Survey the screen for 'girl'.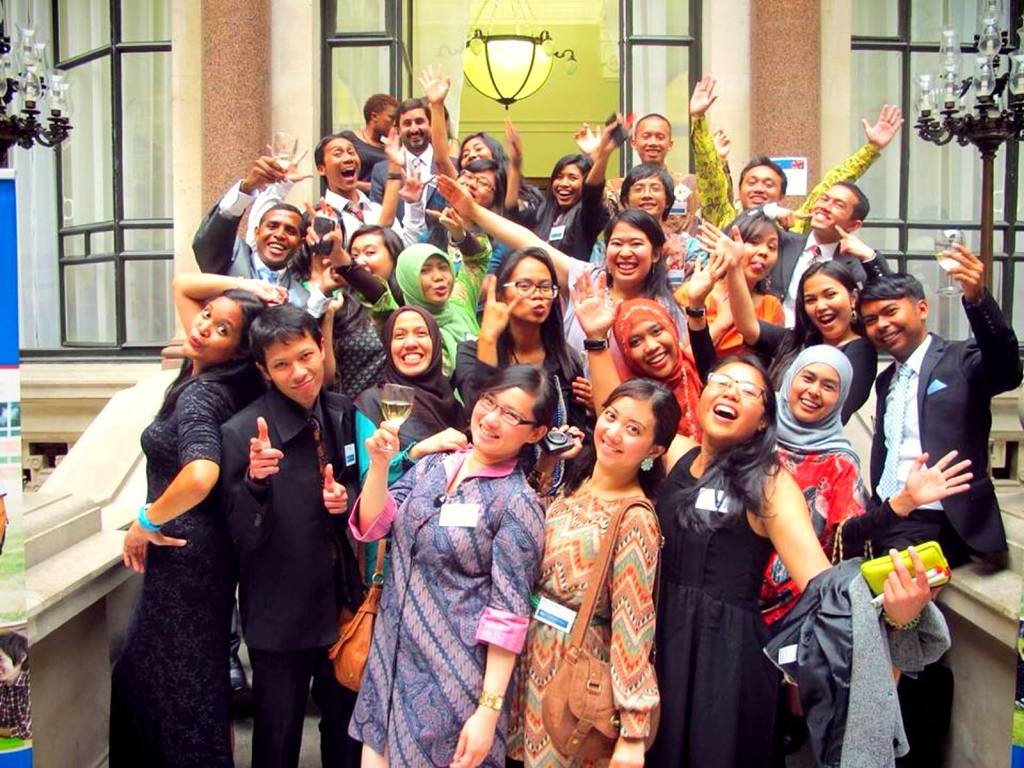
Survey found: l=505, t=124, r=629, b=276.
